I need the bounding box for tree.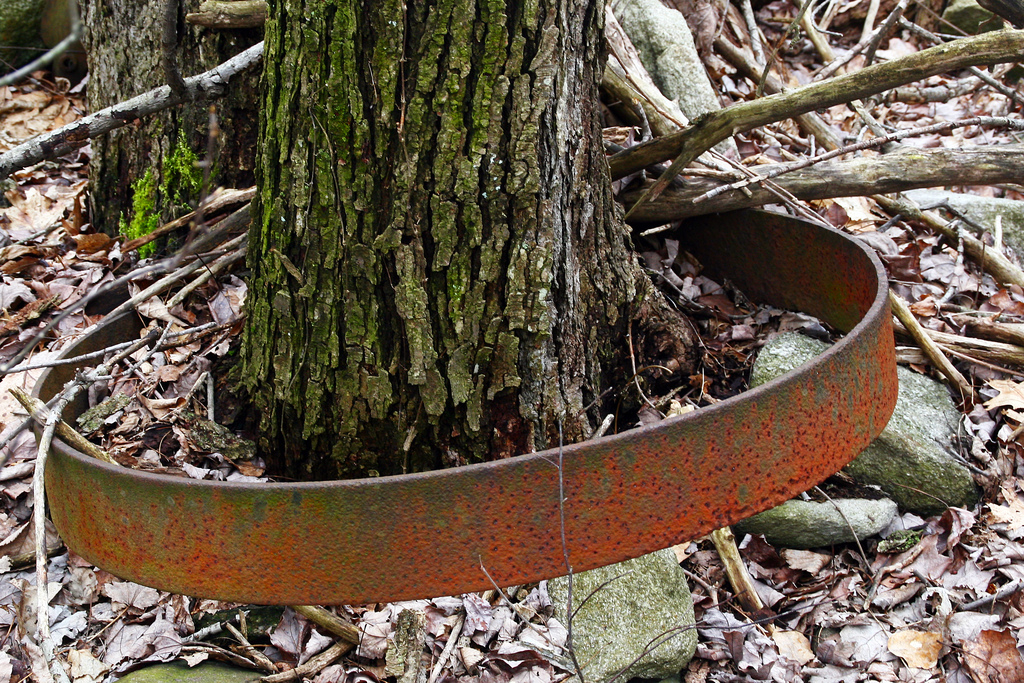
Here it is: box(225, 0, 751, 488).
